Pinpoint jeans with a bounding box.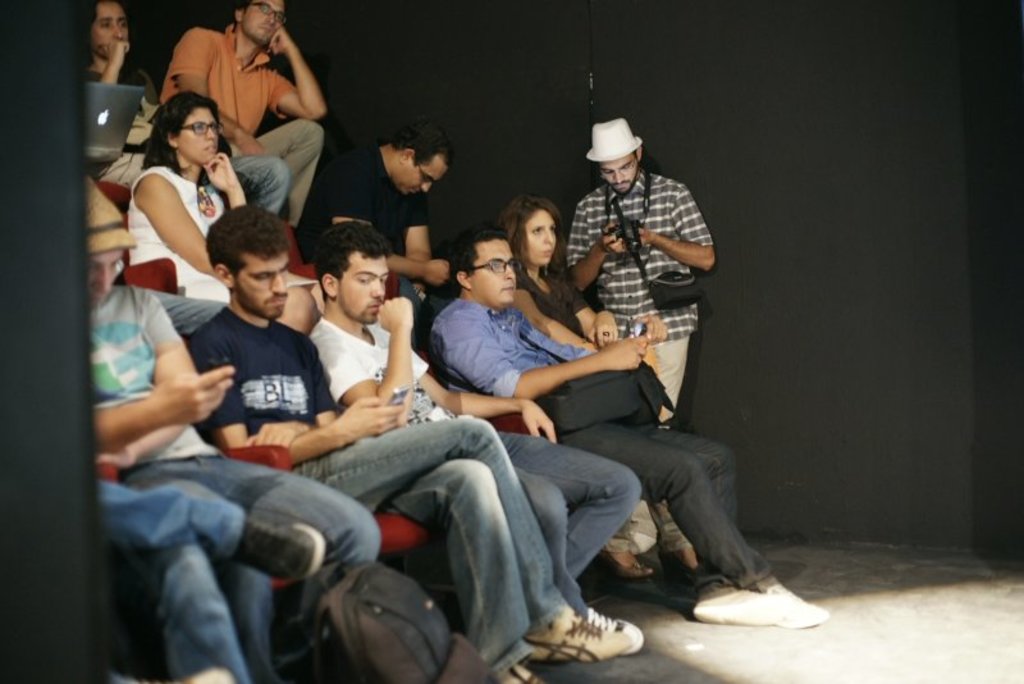
(590,403,783,619).
